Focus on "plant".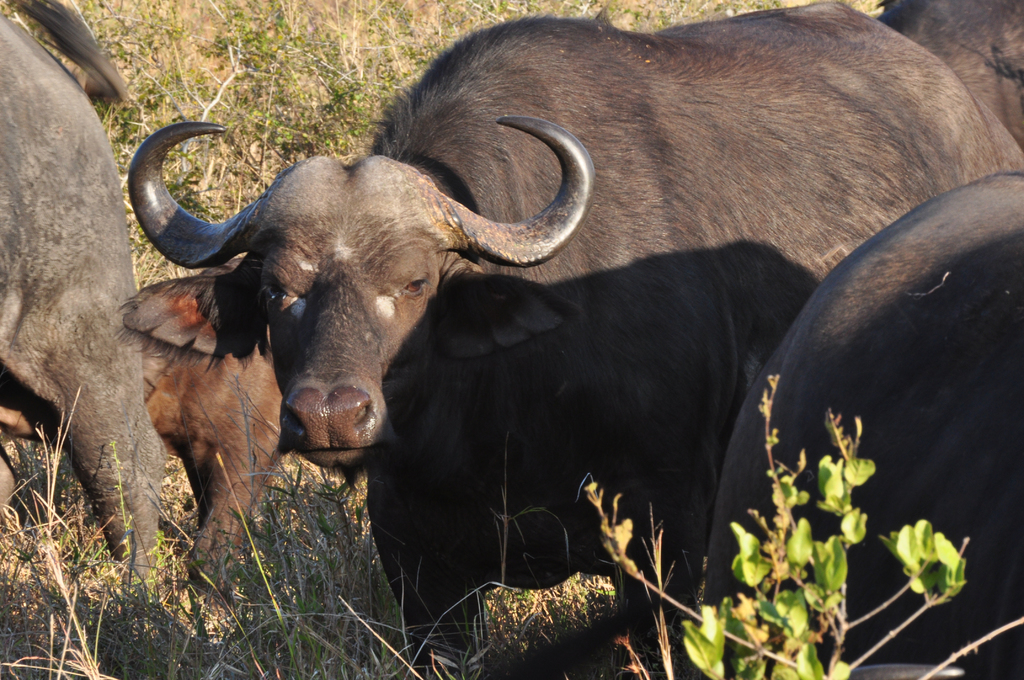
Focused at region(580, 376, 1023, 679).
